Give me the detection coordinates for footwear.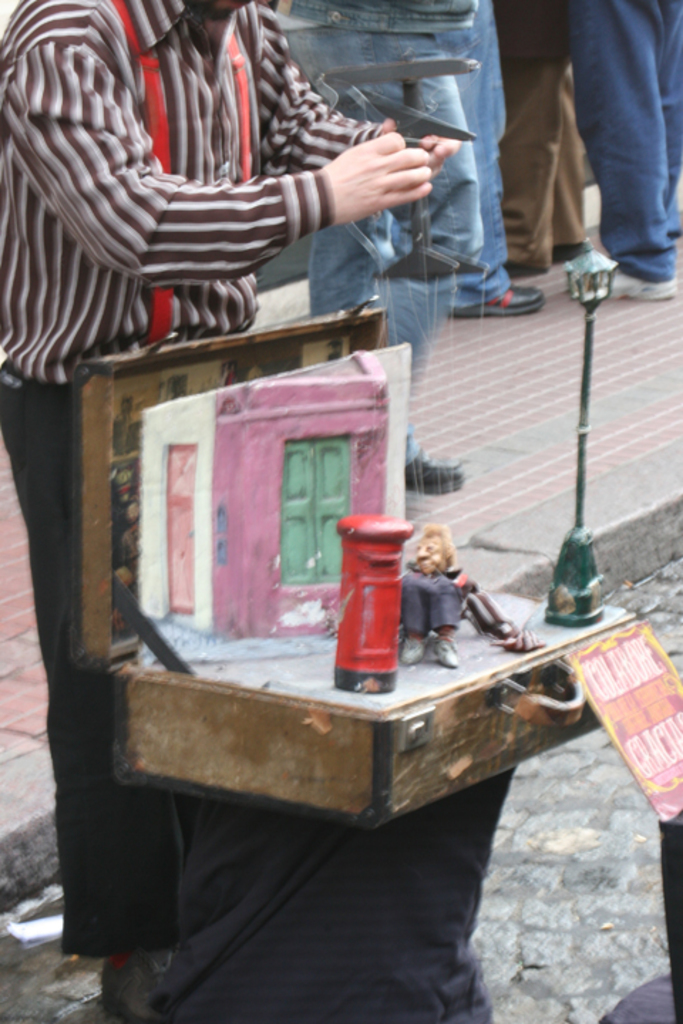
451:282:542:321.
